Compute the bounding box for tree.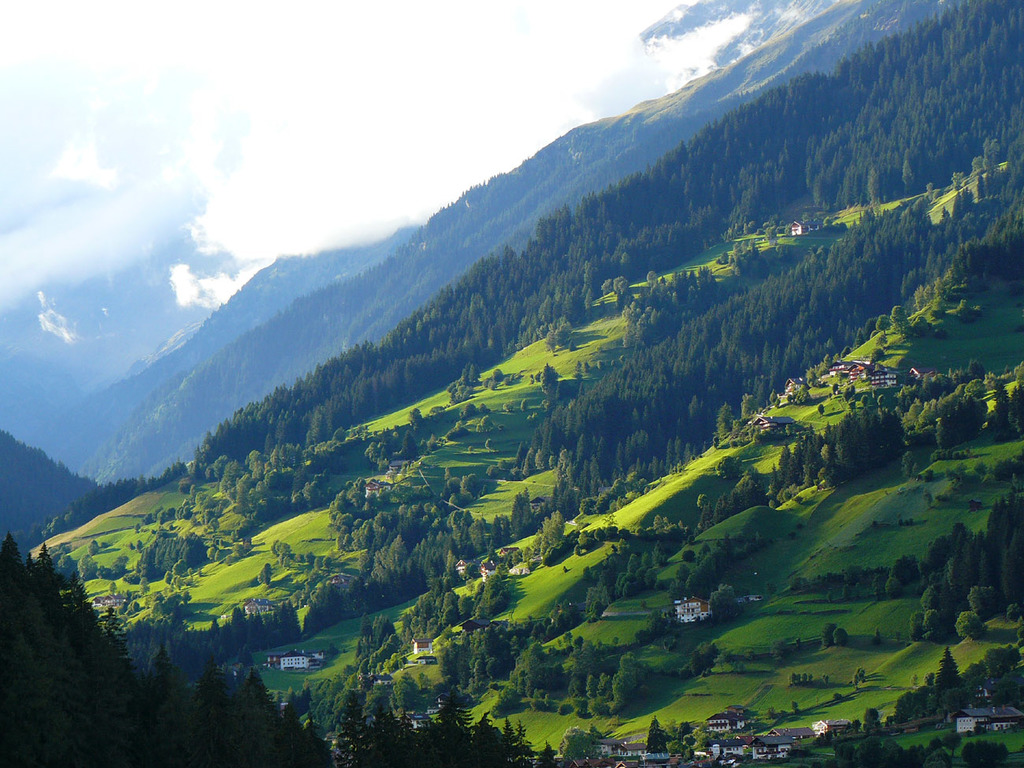
pyautogui.locateOnScreen(336, 662, 355, 695).
